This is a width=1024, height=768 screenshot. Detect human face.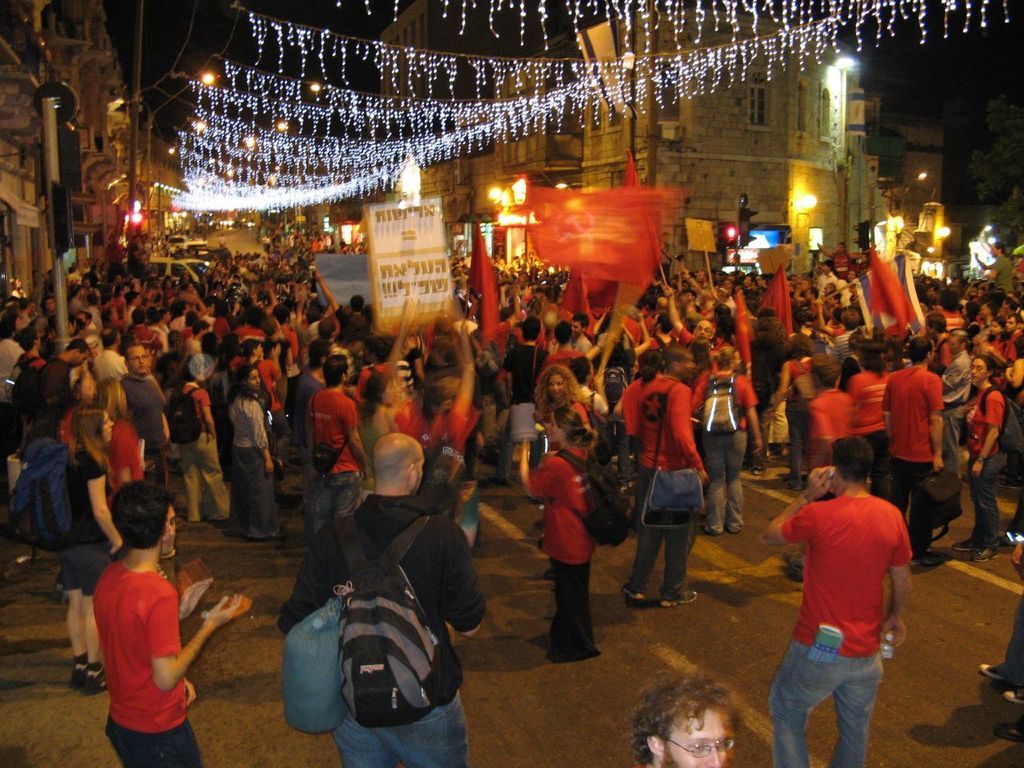
342,360,350,382.
